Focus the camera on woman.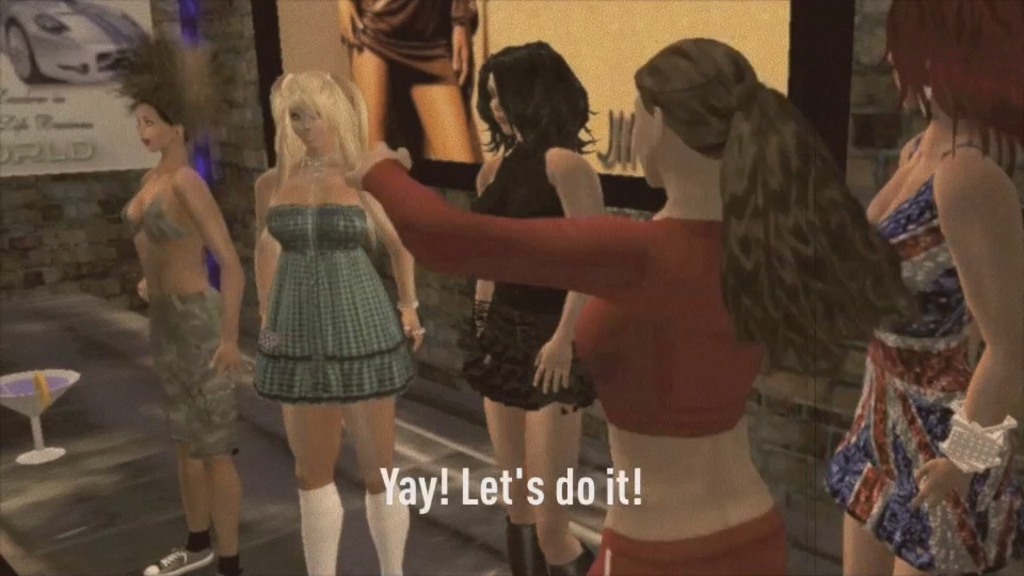
Focus region: 96/18/253/575.
